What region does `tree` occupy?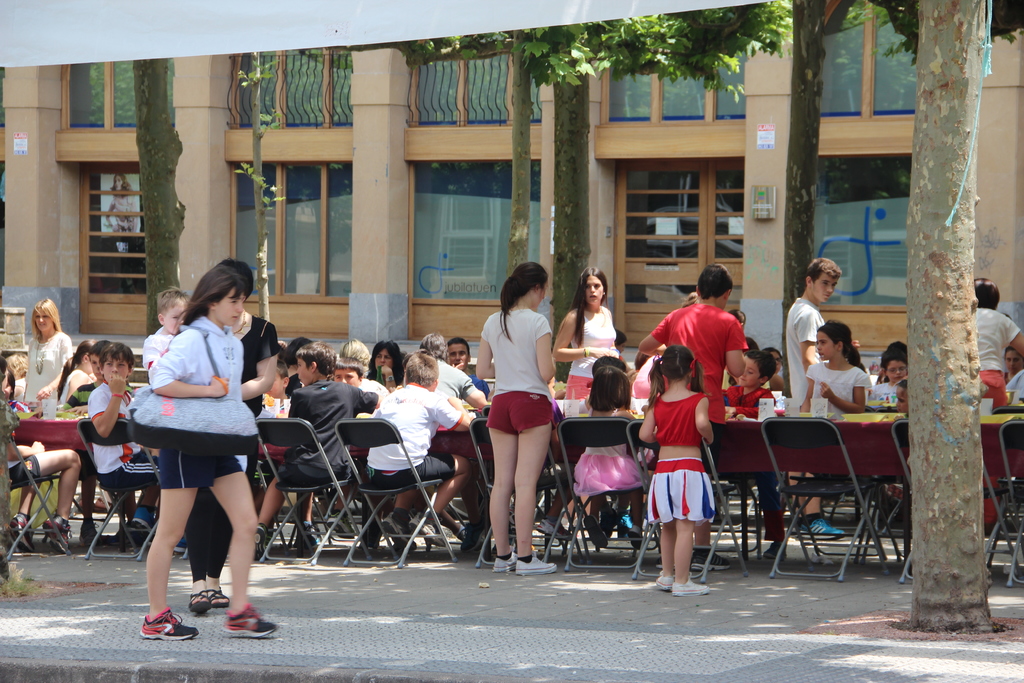
<bbox>298, 4, 796, 393</bbox>.
